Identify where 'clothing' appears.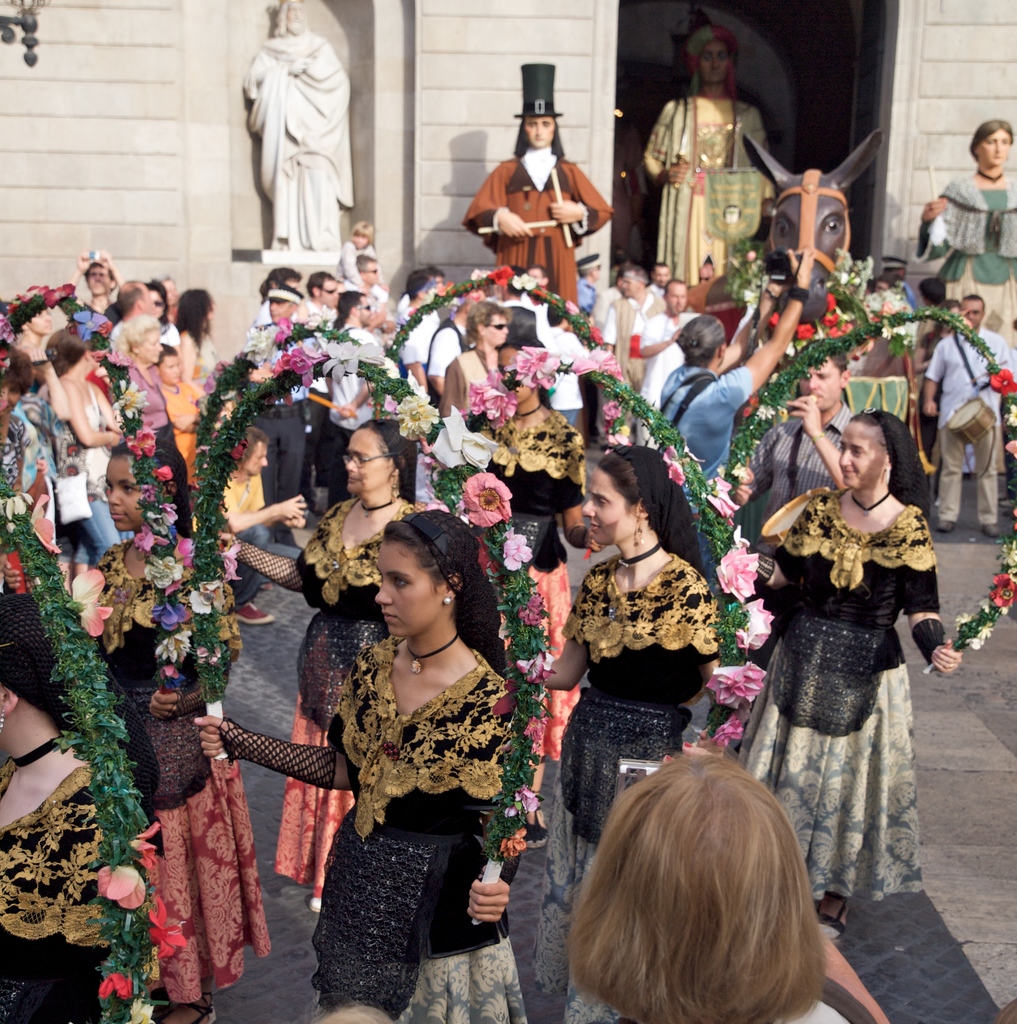
Appears at (x1=93, y1=531, x2=273, y2=996).
